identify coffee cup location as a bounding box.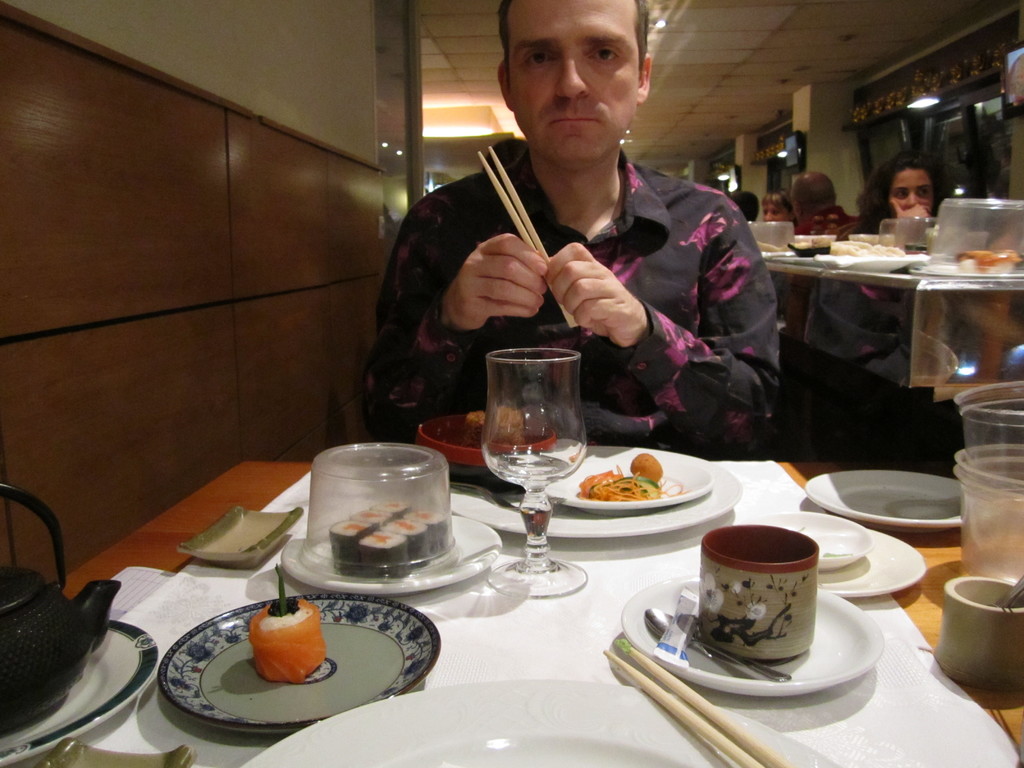
[x1=689, y1=525, x2=822, y2=666].
